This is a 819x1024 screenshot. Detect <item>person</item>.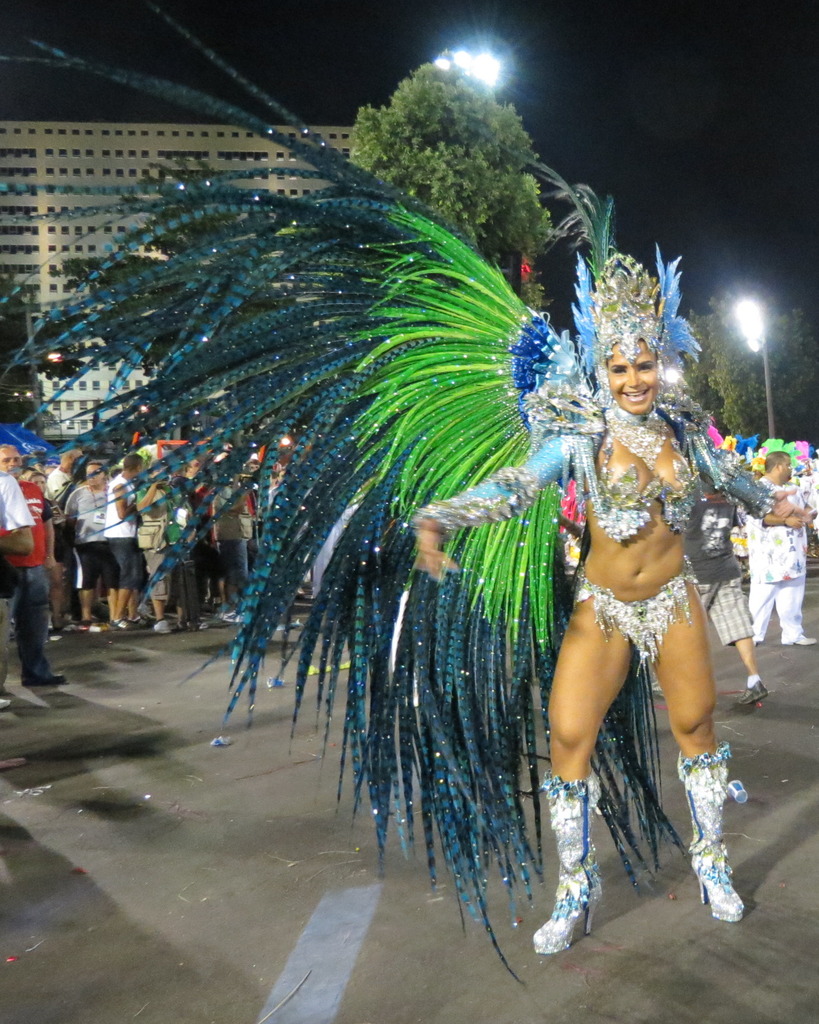
locate(409, 250, 811, 943).
